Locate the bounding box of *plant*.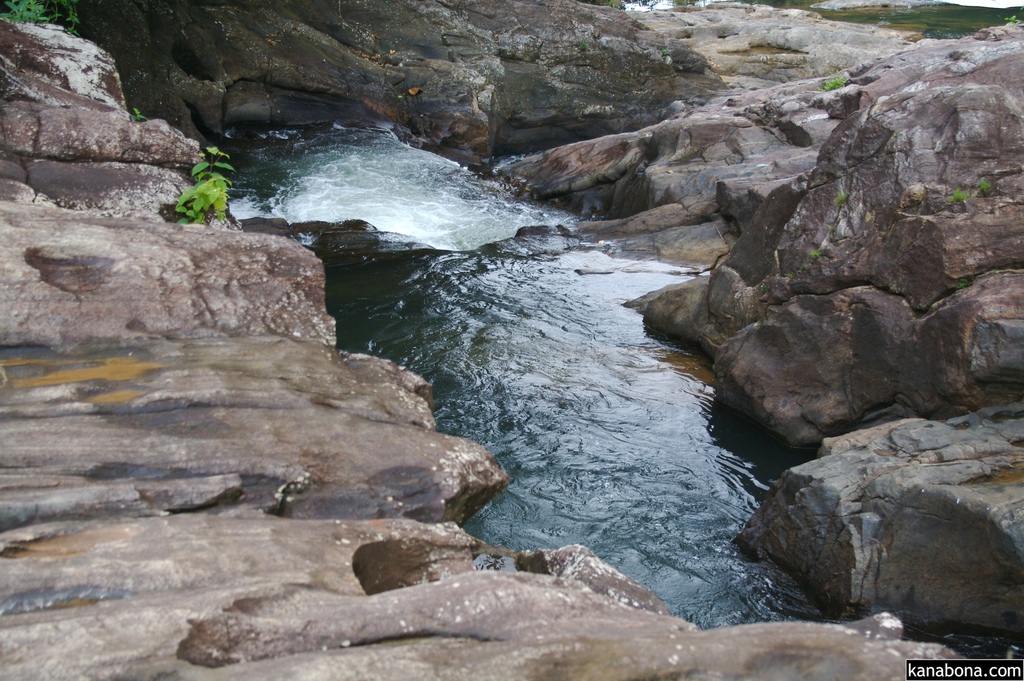
Bounding box: <region>808, 243, 826, 261</region>.
